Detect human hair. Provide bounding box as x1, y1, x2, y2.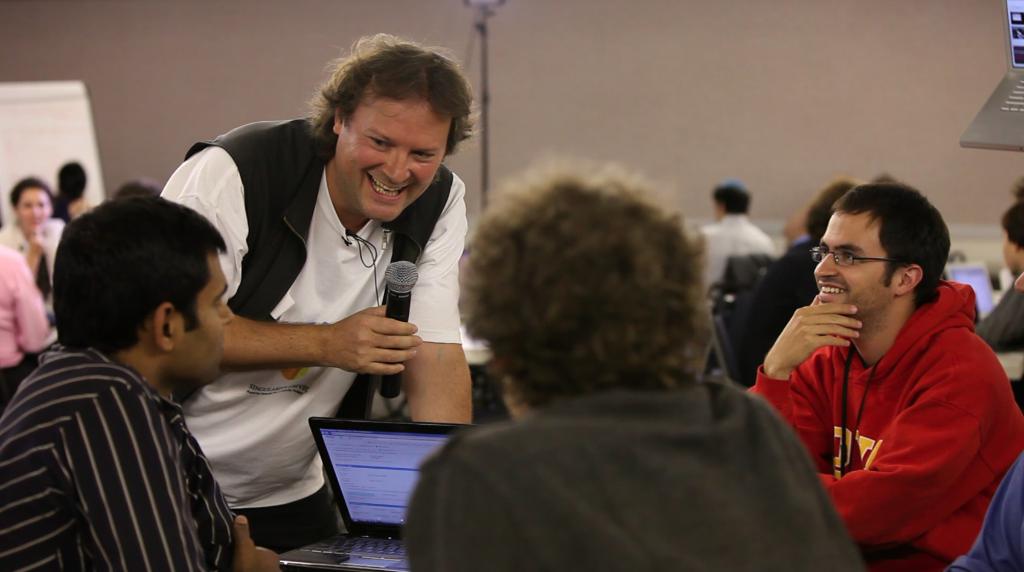
114, 179, 157, 198.
